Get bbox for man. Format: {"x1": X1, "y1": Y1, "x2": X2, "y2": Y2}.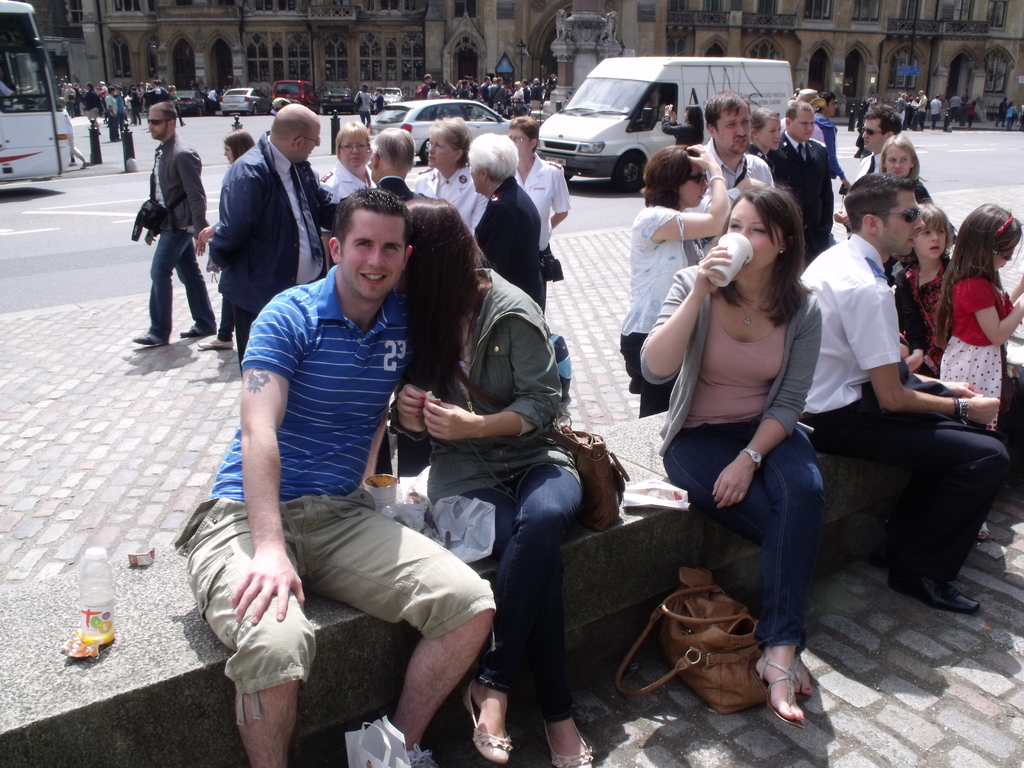
{"x1": 797, "y1": 170, "x2": 1009, "y2": 621}.
